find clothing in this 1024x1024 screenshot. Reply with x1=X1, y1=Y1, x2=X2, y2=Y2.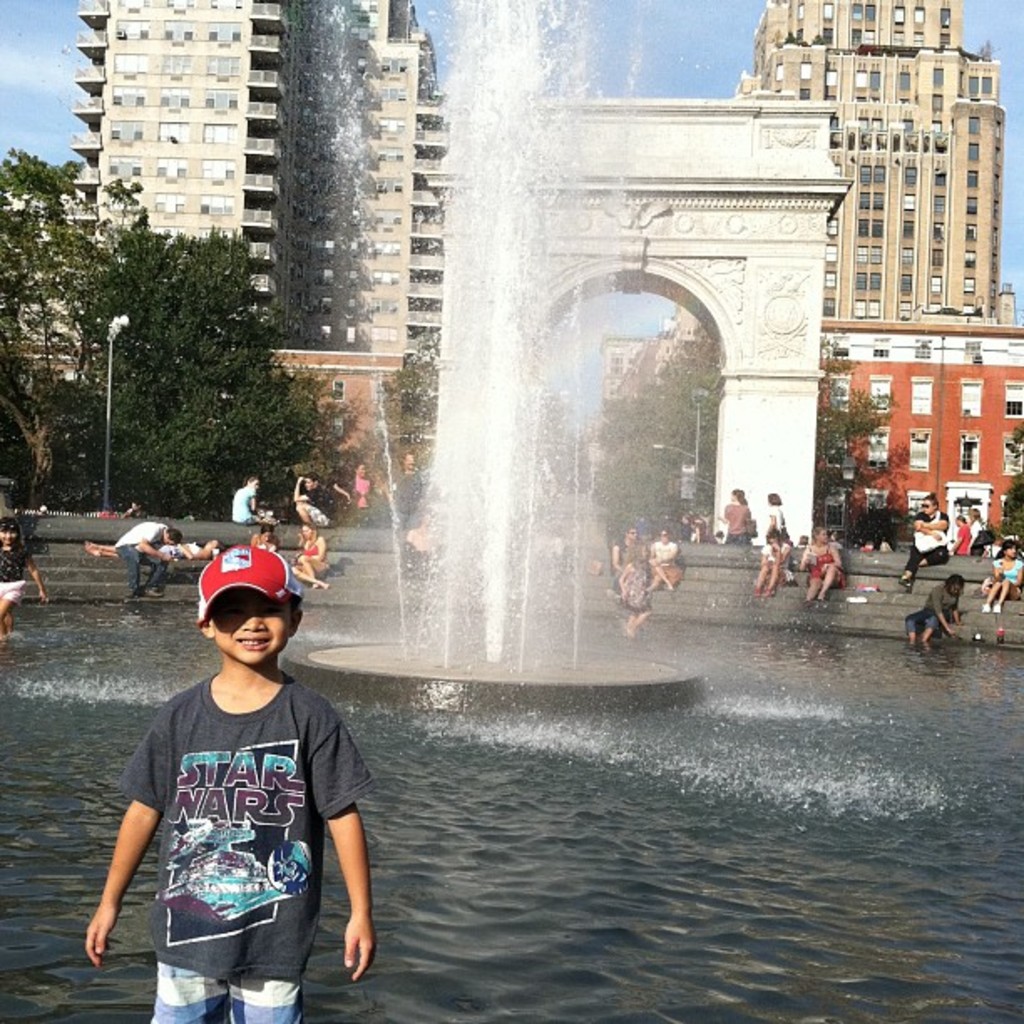
x1=969, y1=525, x2=992, y2=554.
